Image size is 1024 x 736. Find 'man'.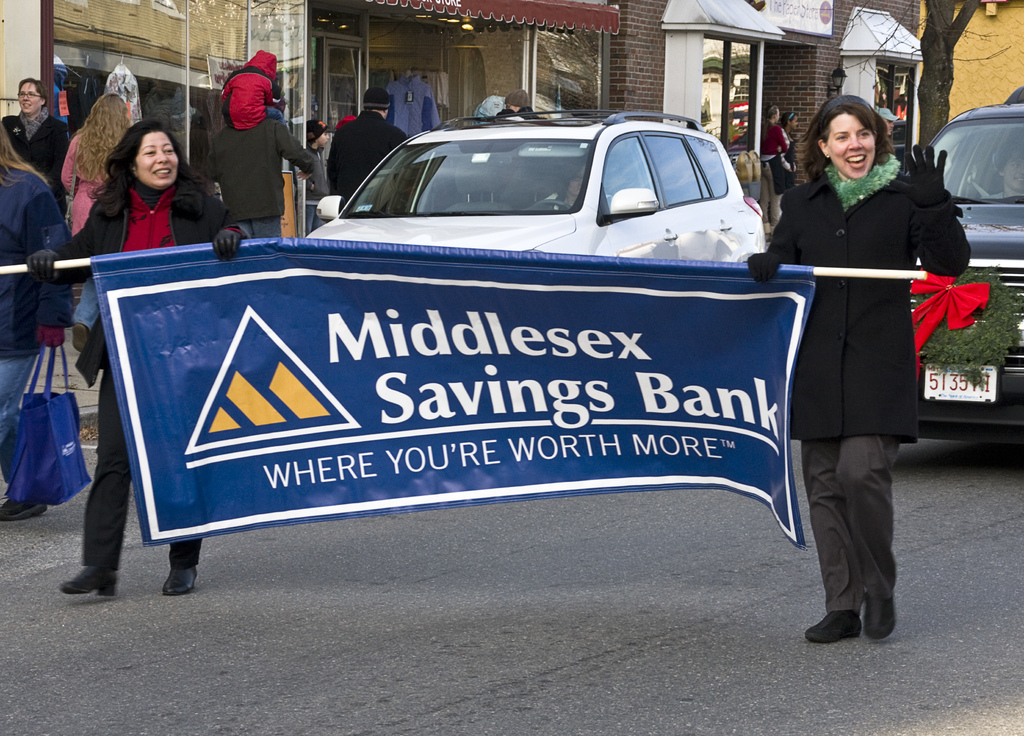
x1=326, y1=87, x2=415, y2=193.
